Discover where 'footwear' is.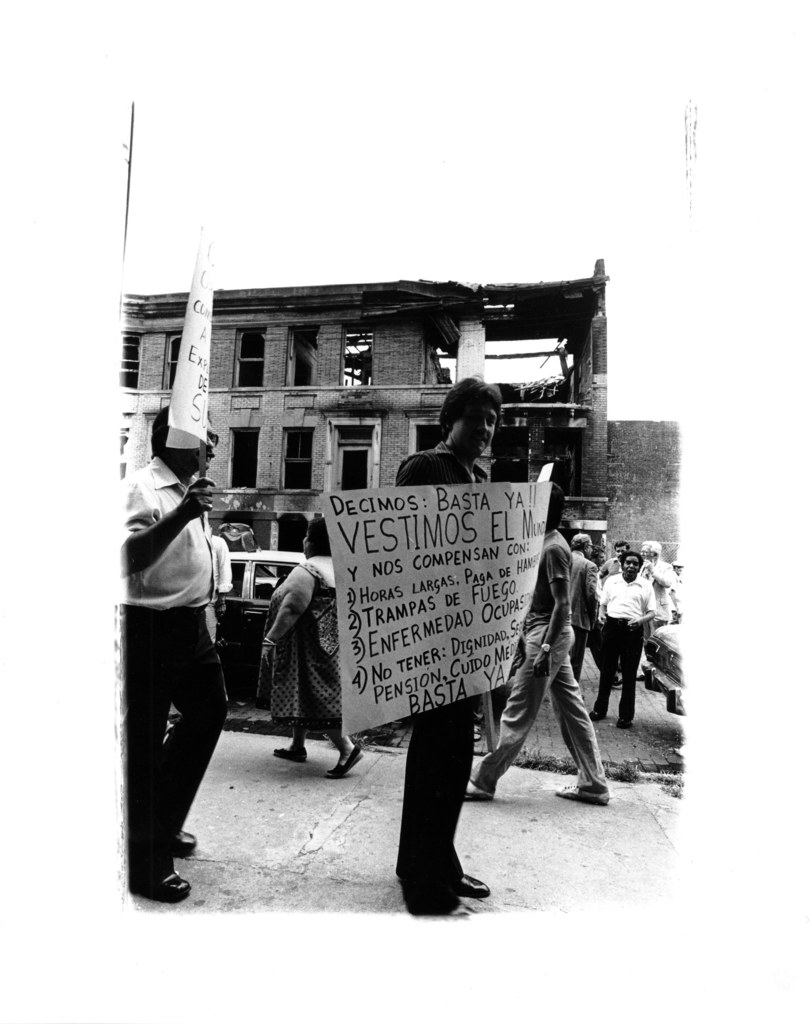
Discovered at (457,861,483,898).
